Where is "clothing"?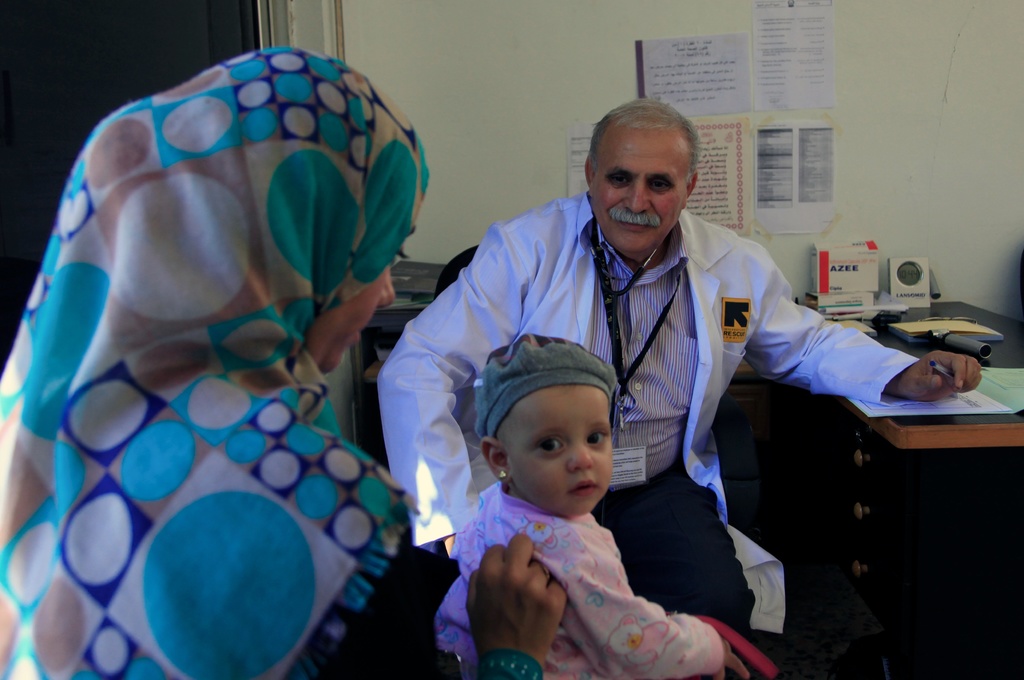
(x1=12, y1=33, x2=431, y2=673).
